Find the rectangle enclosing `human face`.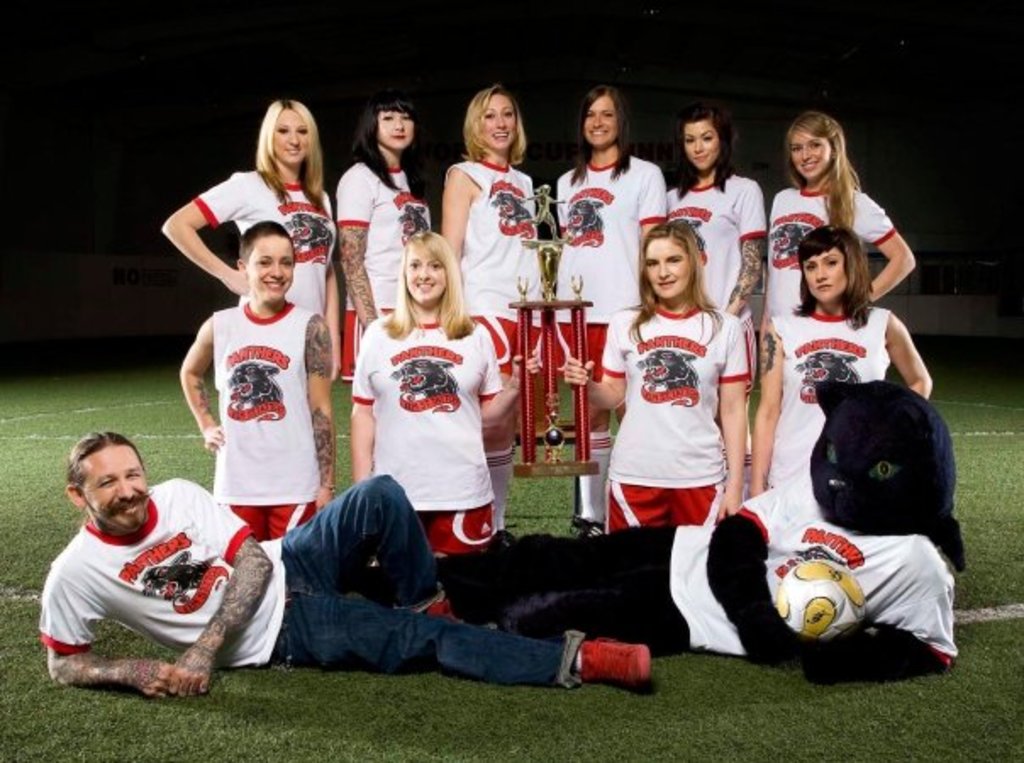
[x1=809, y1=253, x2=848, y2=298].
